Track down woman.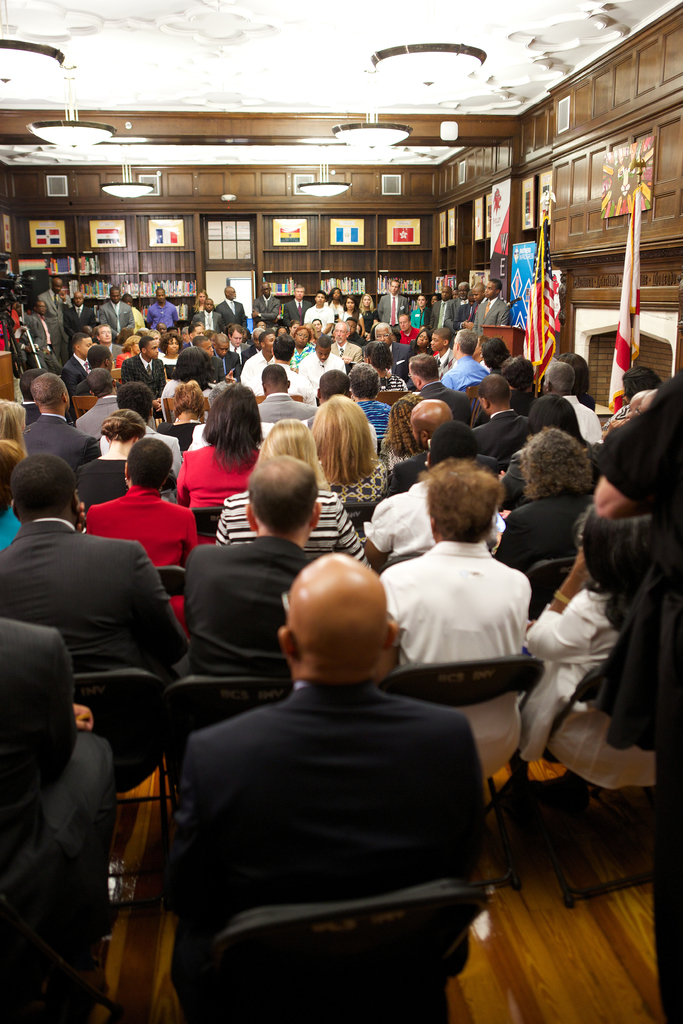
Tracked to {"x1": 407, "y1": 294, "x2": 425, "y2": 328}.
